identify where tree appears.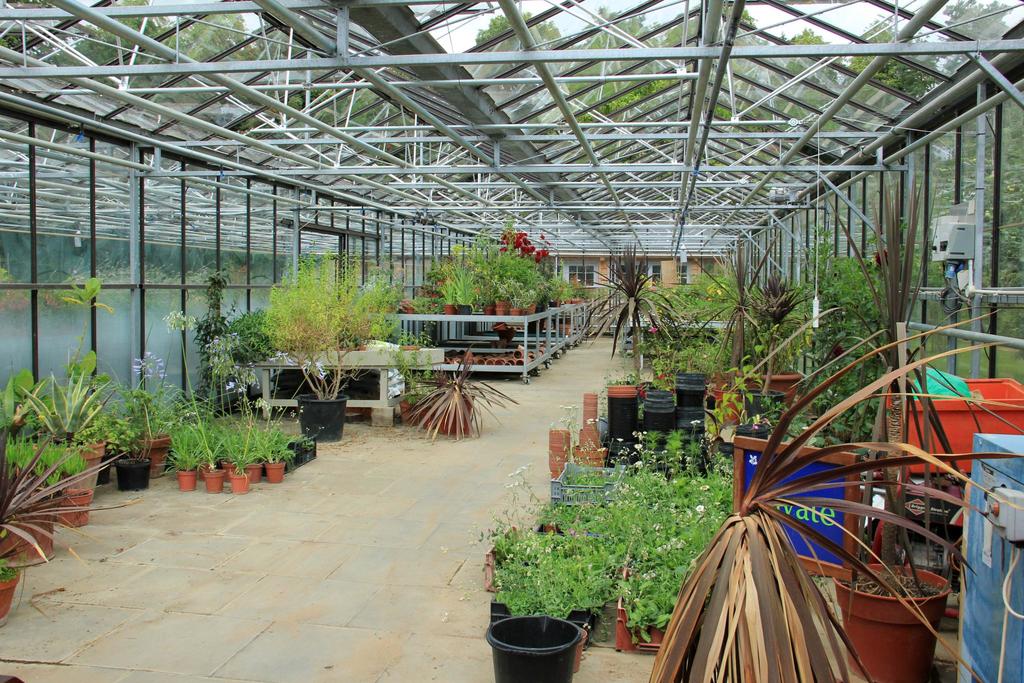
Appears at select_region(282, 3, 431, 170).
